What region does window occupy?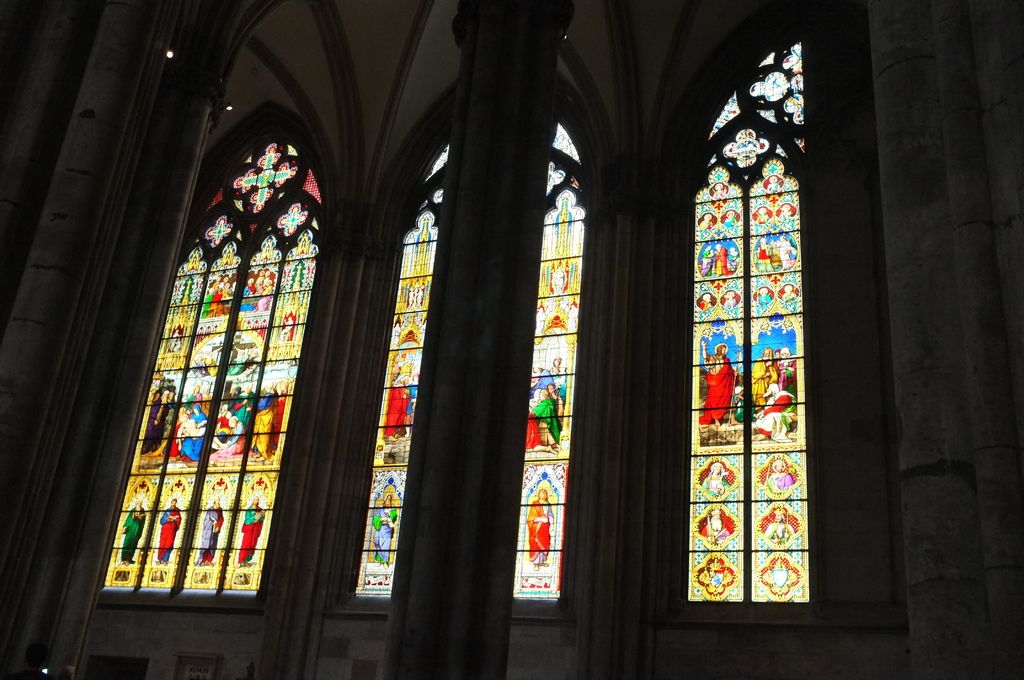
Rect(114, 79, 324, 624).
